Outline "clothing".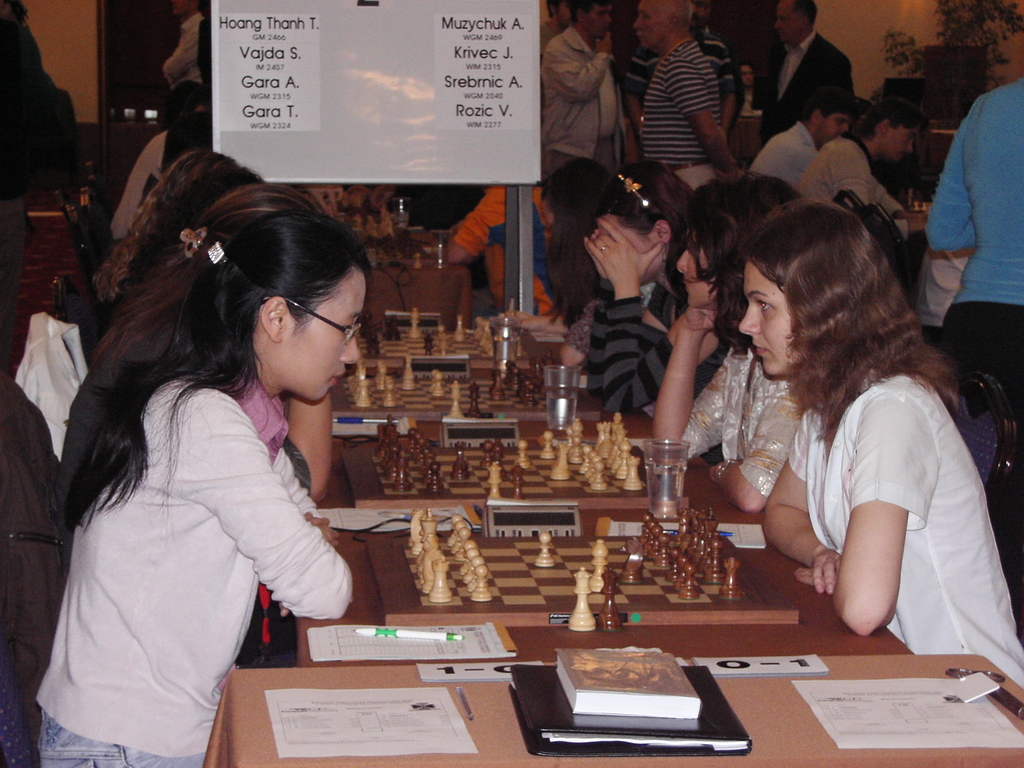
Outline: (x1=922, y1=81, x2=1023, y2=403).
